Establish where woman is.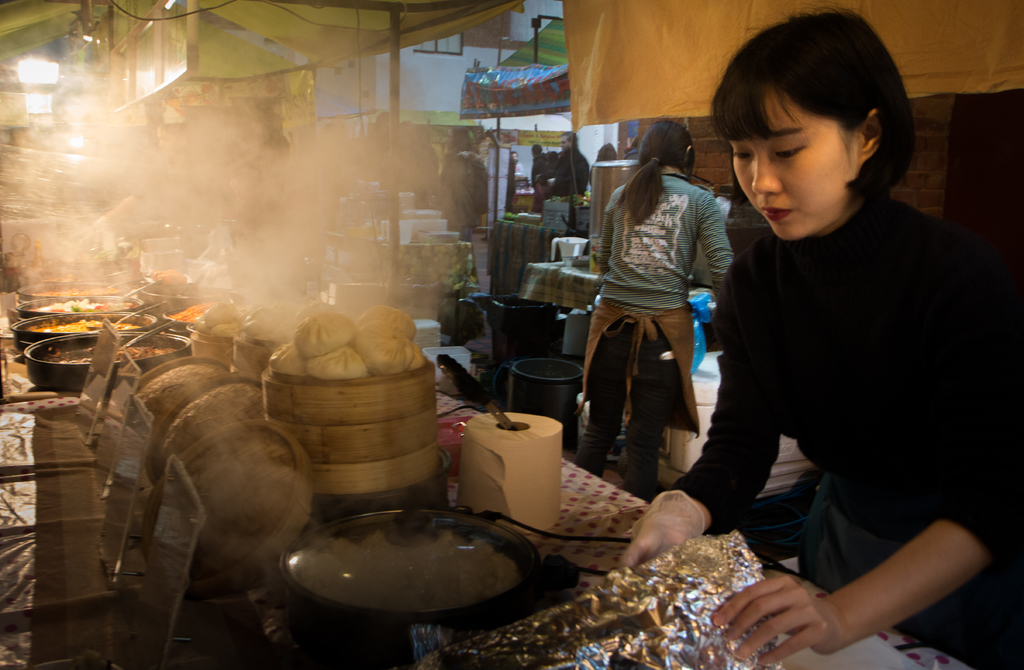
Established at left=574, top=113, right=749, bottom=455.
